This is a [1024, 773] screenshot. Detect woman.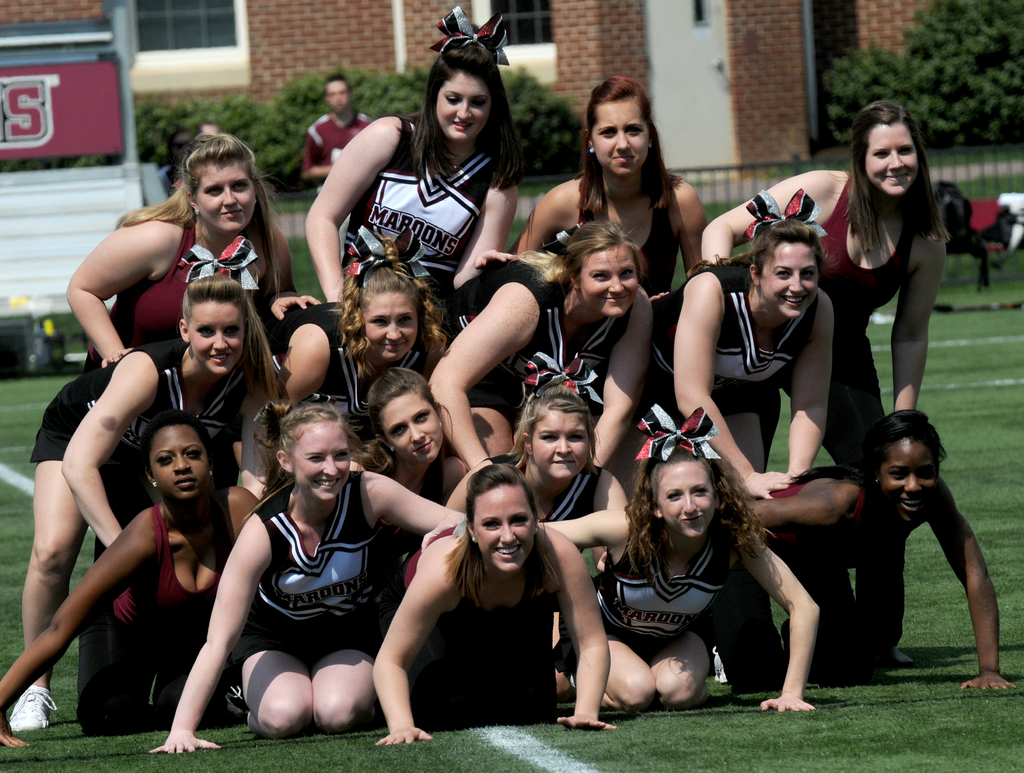
<bbox>511, 72, 707, 301</bbox>.
